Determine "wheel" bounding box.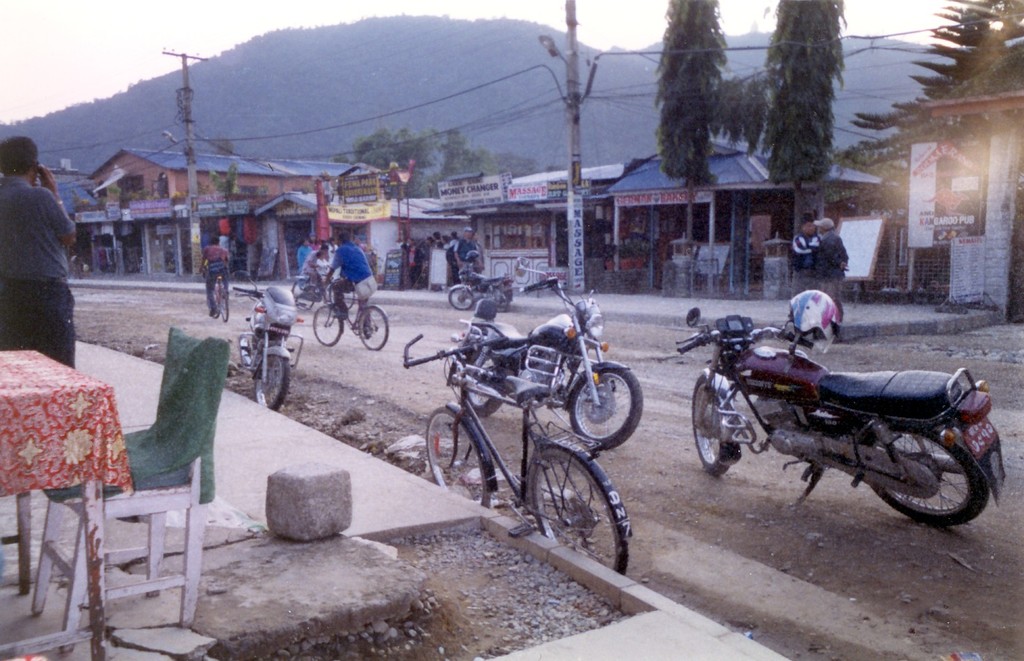
Determined: 428,409,492,506.
